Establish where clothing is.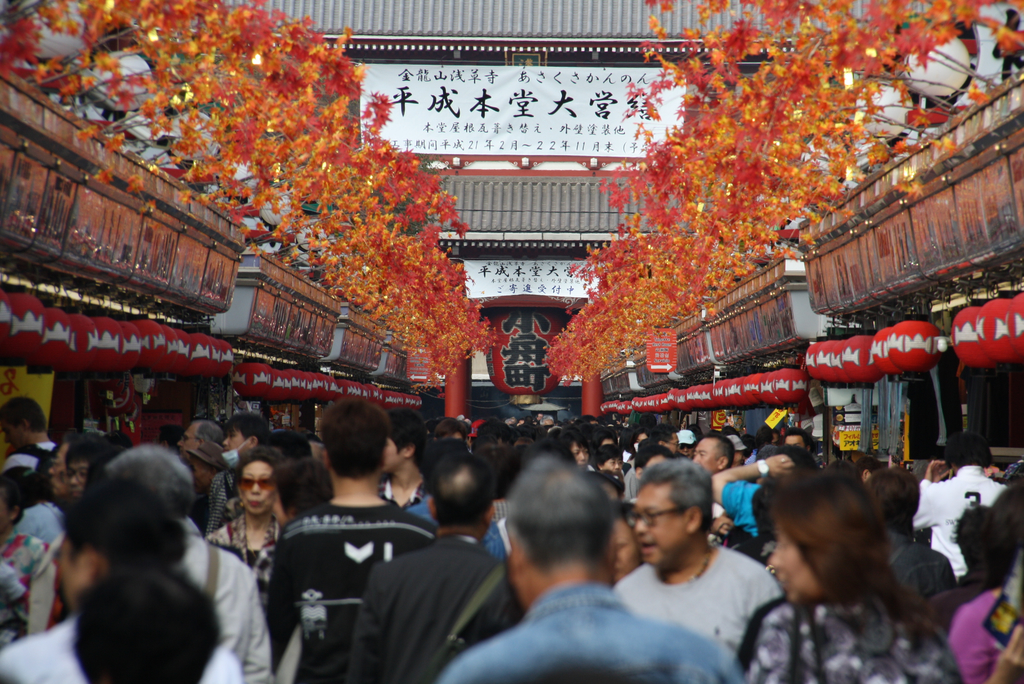
Established at [223,446,239,476].
